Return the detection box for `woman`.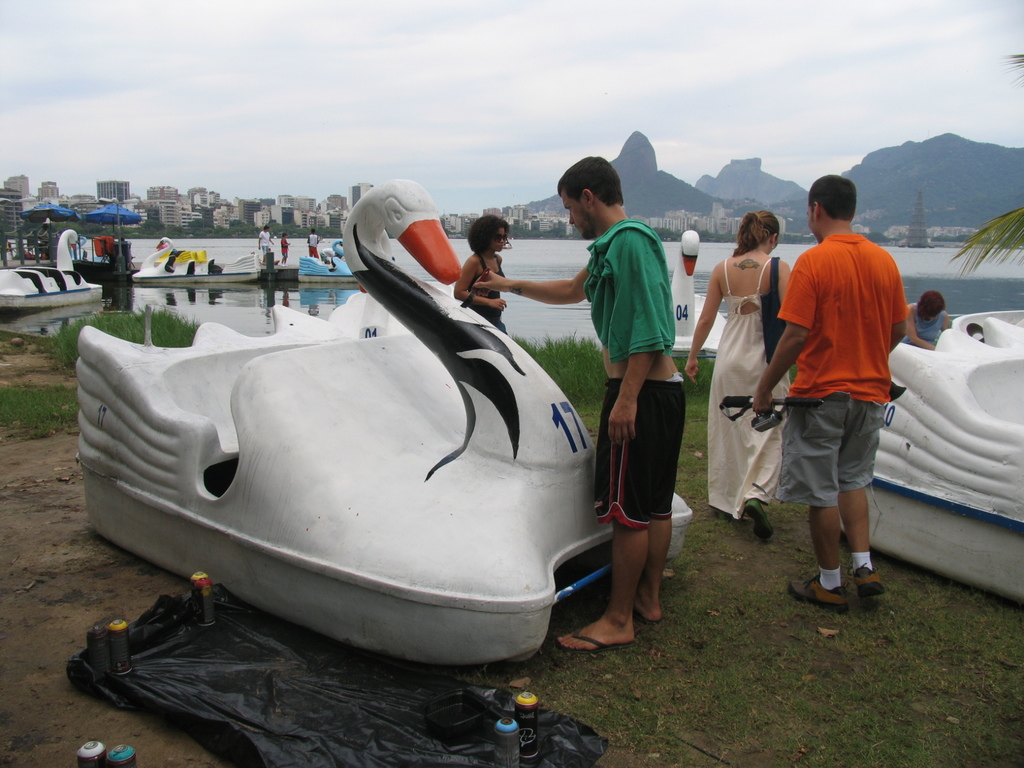
897:287:949:347.
